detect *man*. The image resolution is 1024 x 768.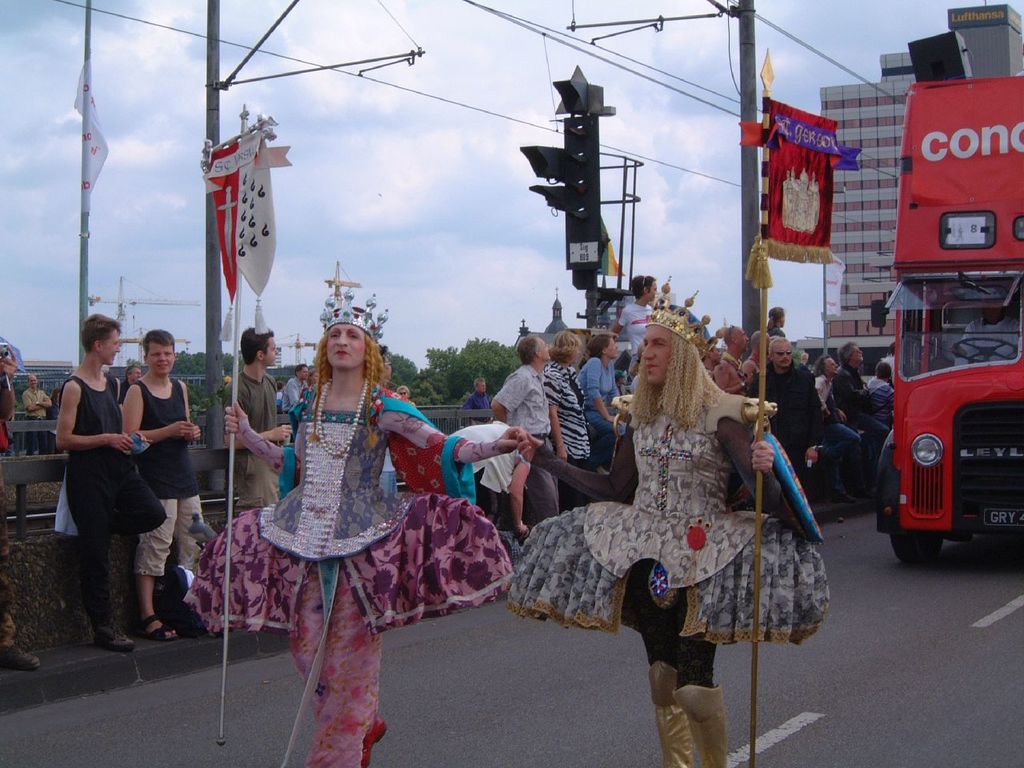
(x1=954, y1=298, x2=1018, y2=366).
